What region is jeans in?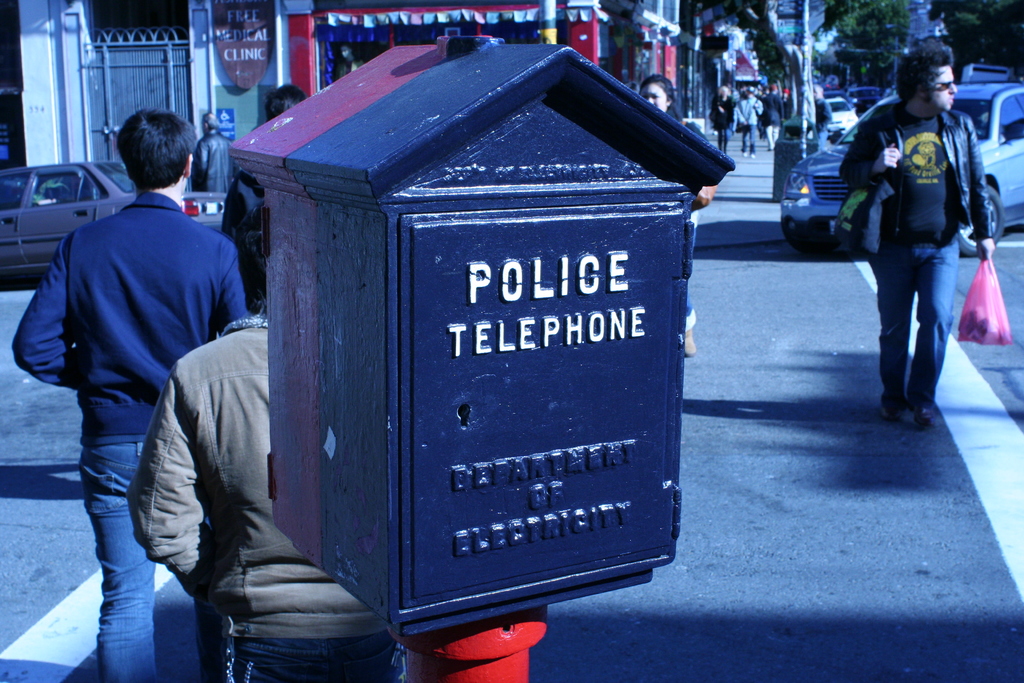
214, 629, 408, 678.
